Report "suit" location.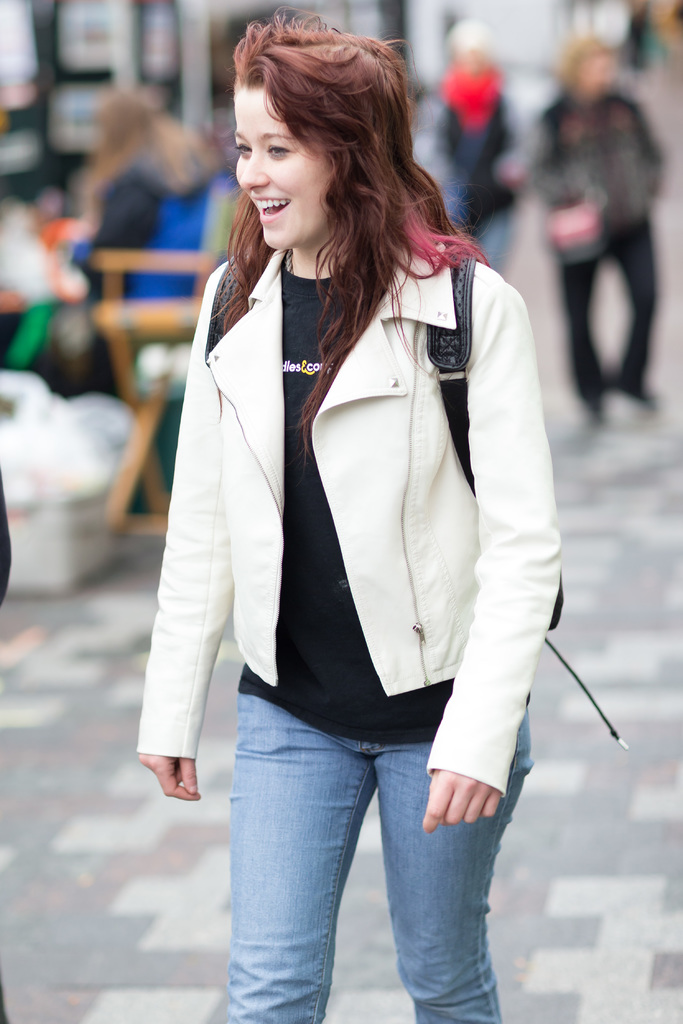
Report: <bbox>147, 147, 584, 978</bbox>.
